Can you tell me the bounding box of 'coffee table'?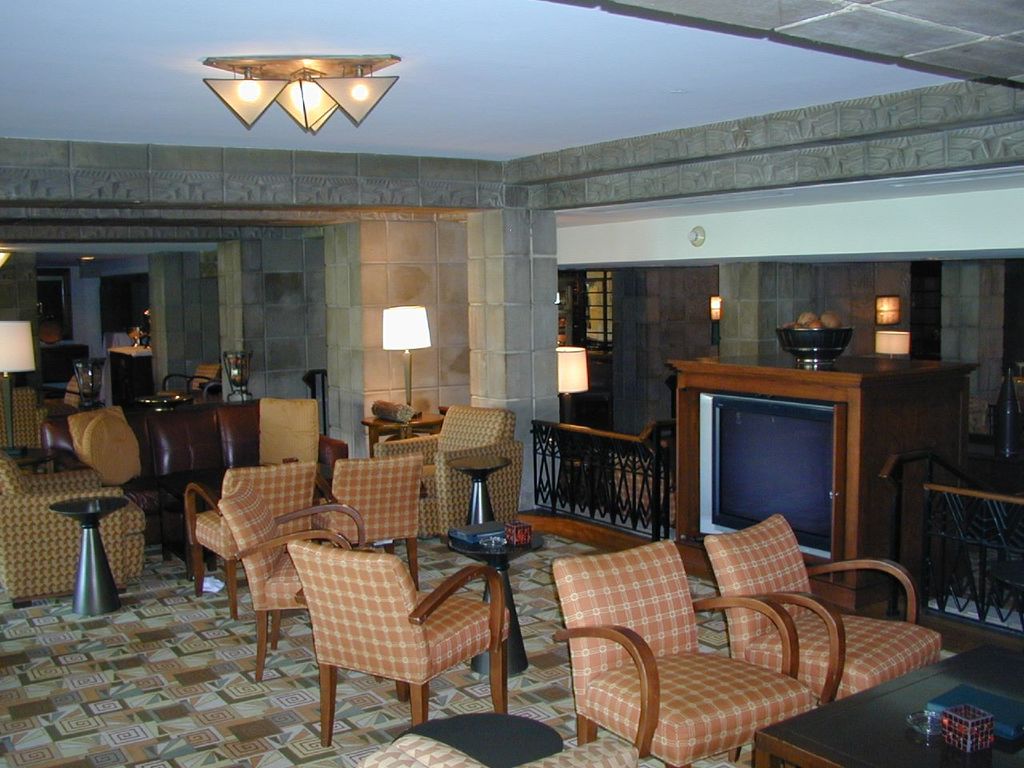
443,447,506,526.
